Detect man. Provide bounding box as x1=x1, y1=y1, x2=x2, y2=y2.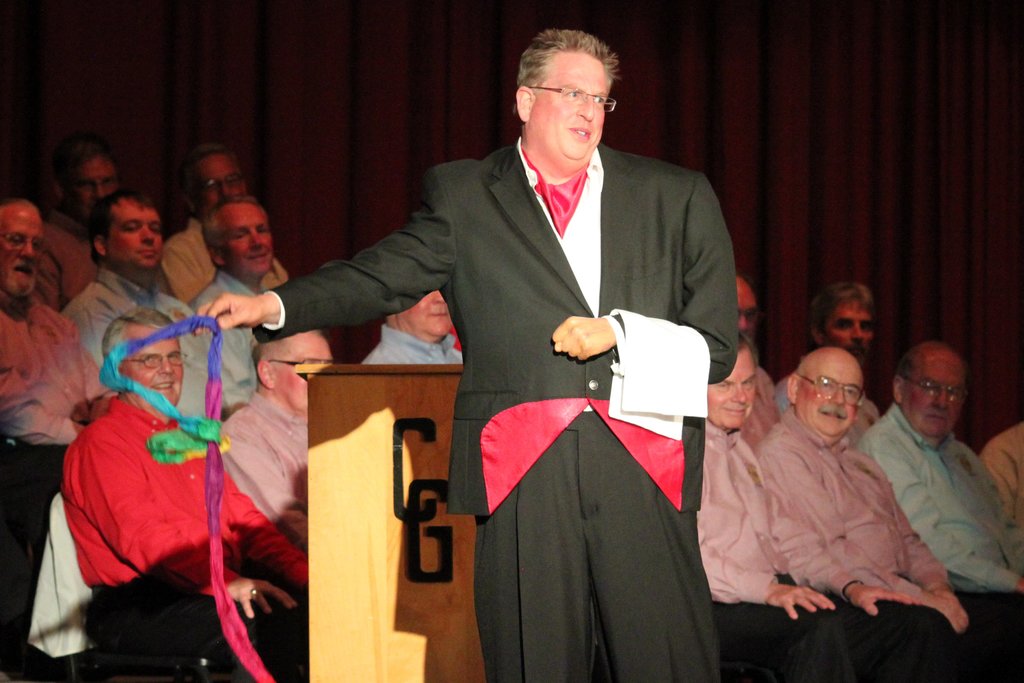
x1=719, y1=268, x2=766, y2=370.
